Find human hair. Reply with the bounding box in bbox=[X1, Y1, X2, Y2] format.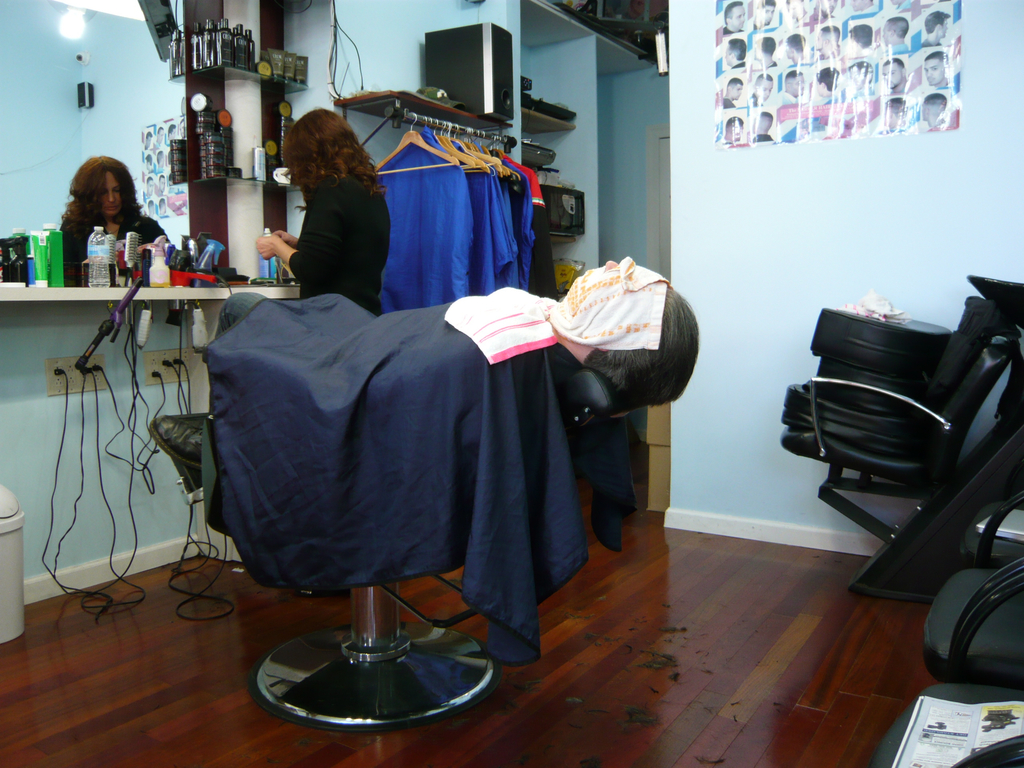
bbox=[888, 17, 907, 36].
